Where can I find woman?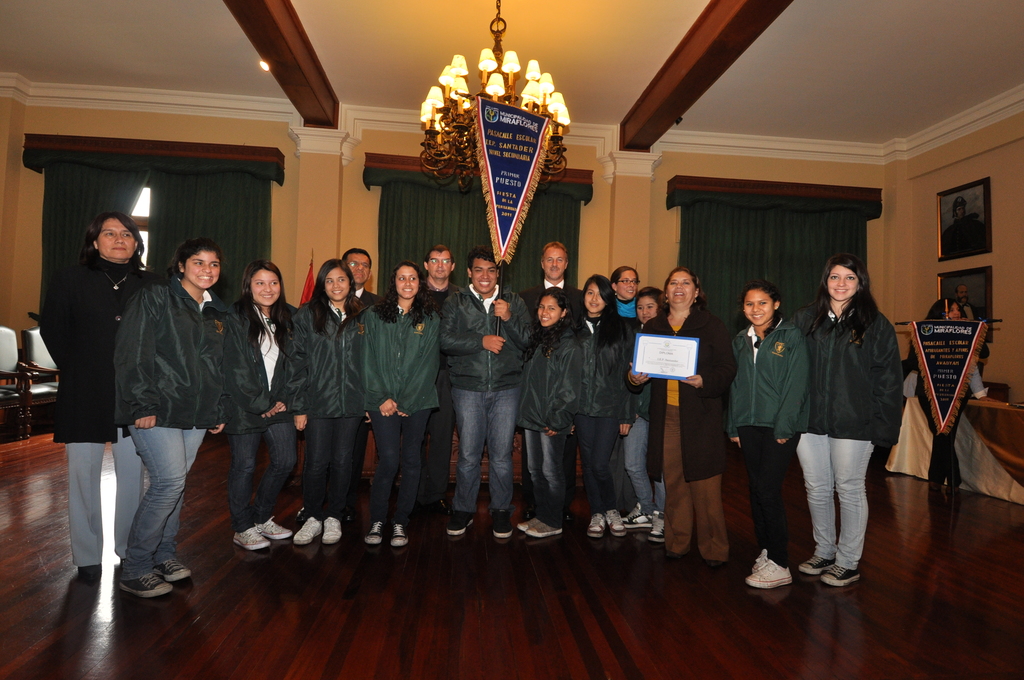
You can find it at x1=799 y1=241 x2=912 y2=585.
